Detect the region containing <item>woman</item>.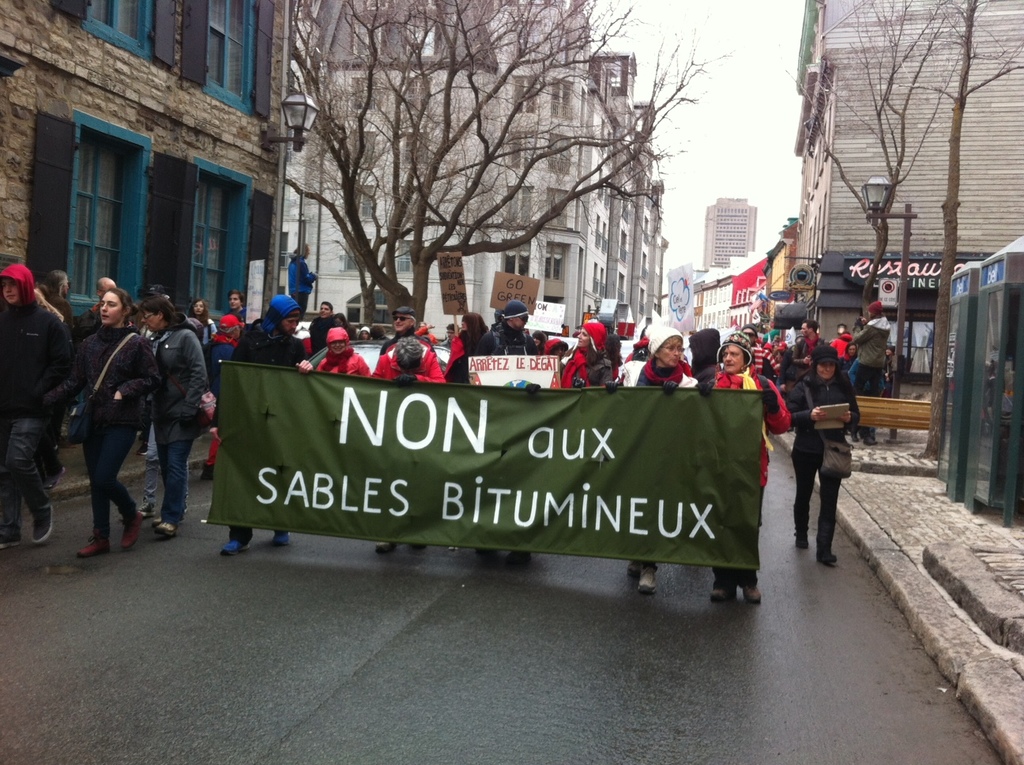
bbox=[615, 320, 706, 587].
